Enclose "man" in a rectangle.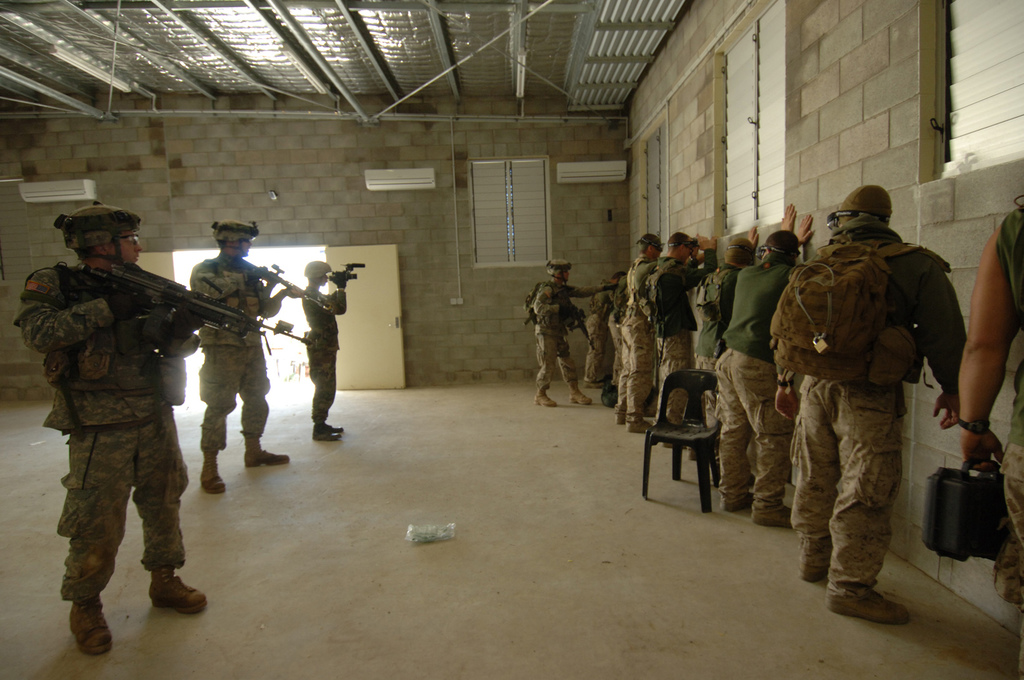
rect(645, 235, 719, 438).
